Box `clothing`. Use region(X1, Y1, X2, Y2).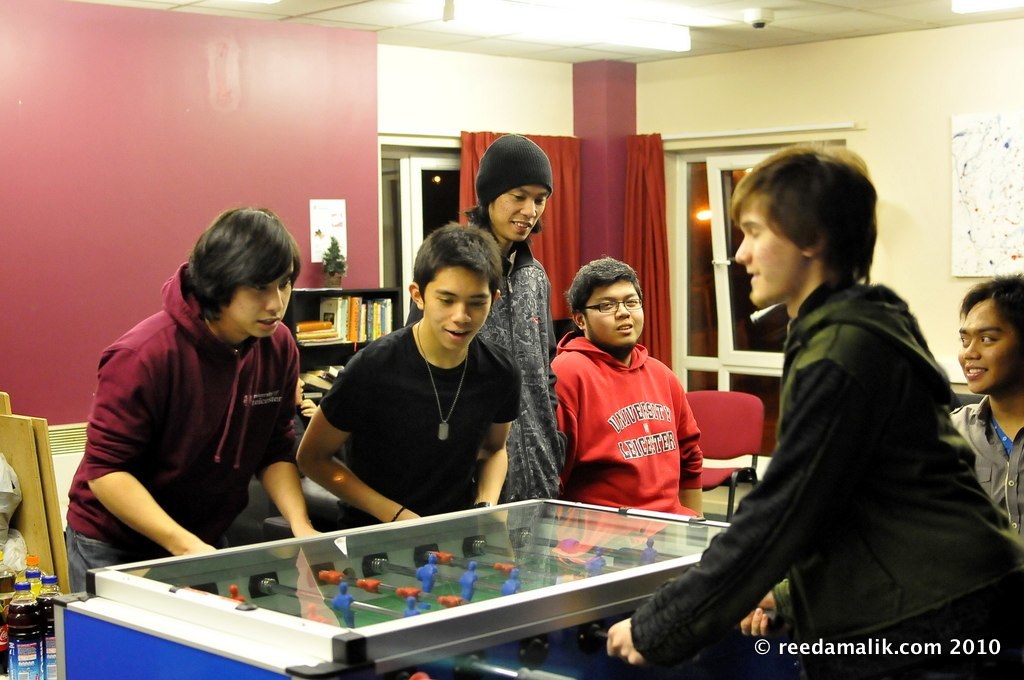
region(546, 335, 703, 517).
